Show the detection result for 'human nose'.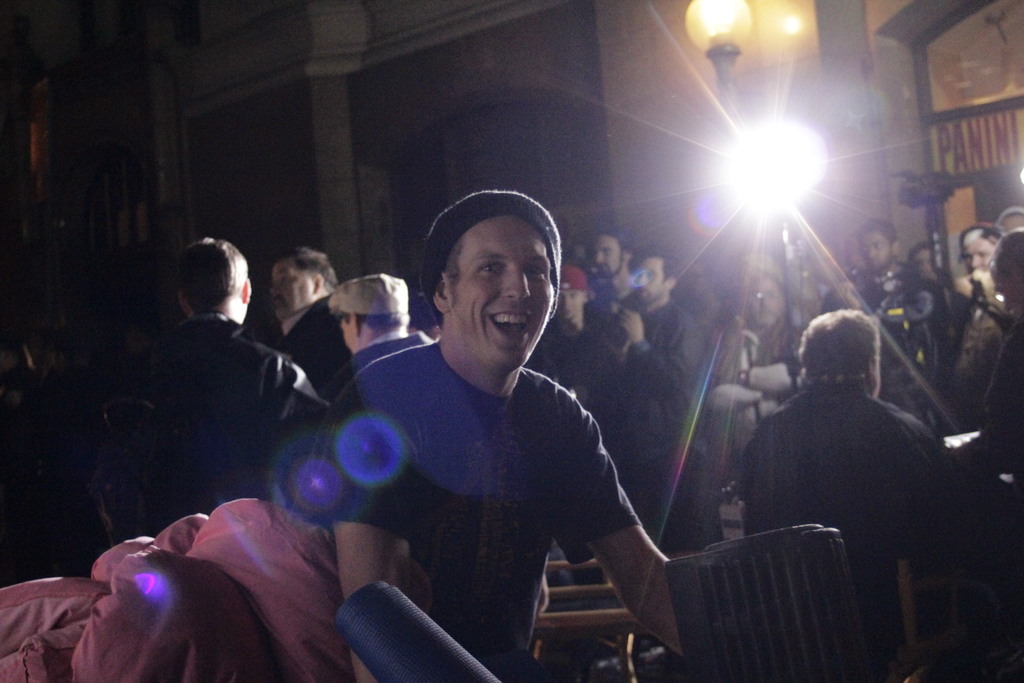
564/295/572/310.
